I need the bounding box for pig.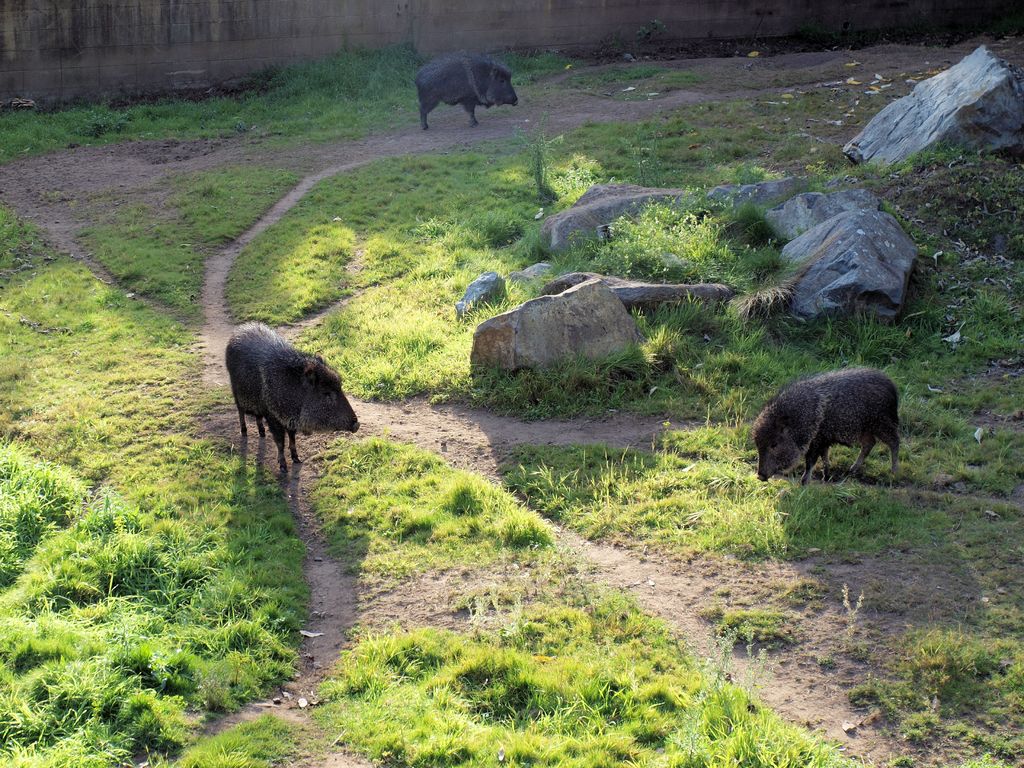
Here it is: crop(224, 318, 362, 471).
